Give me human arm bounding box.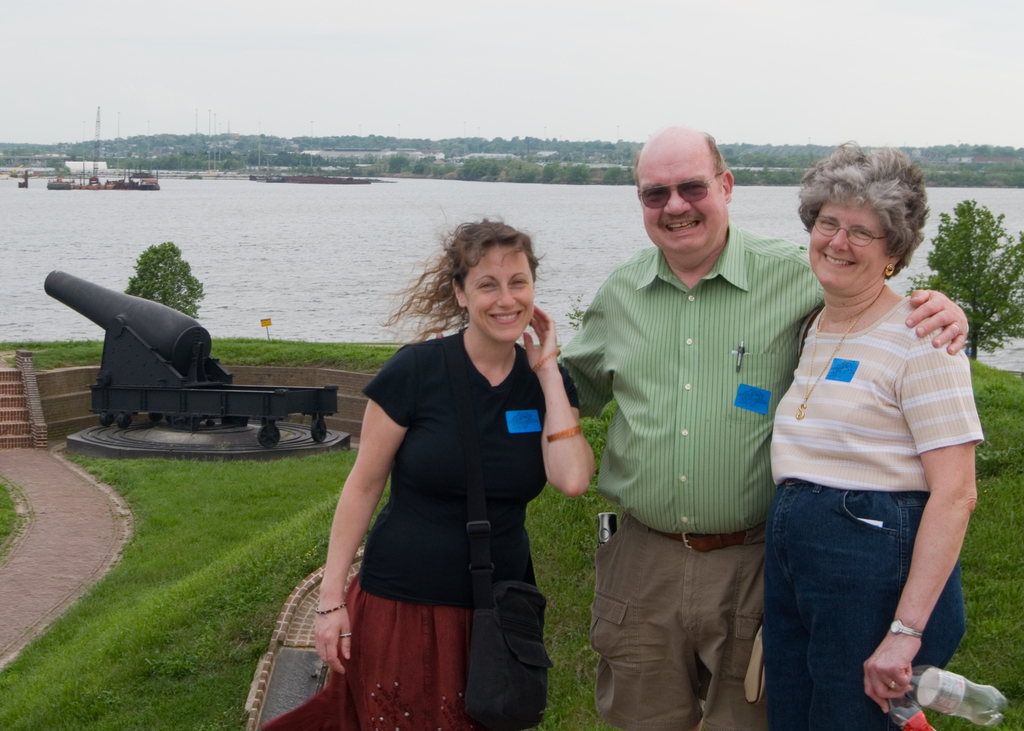
l=904, t=289, r=977, b=349.
